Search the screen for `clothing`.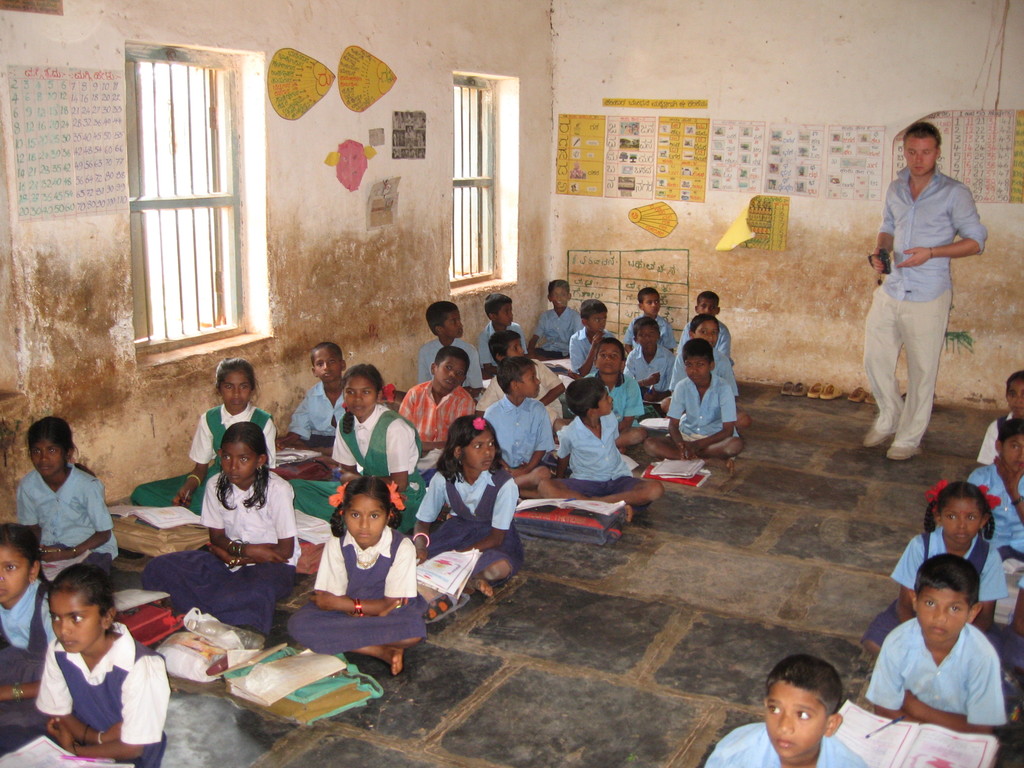
Found at locate(976, 412, 1010, 464).
